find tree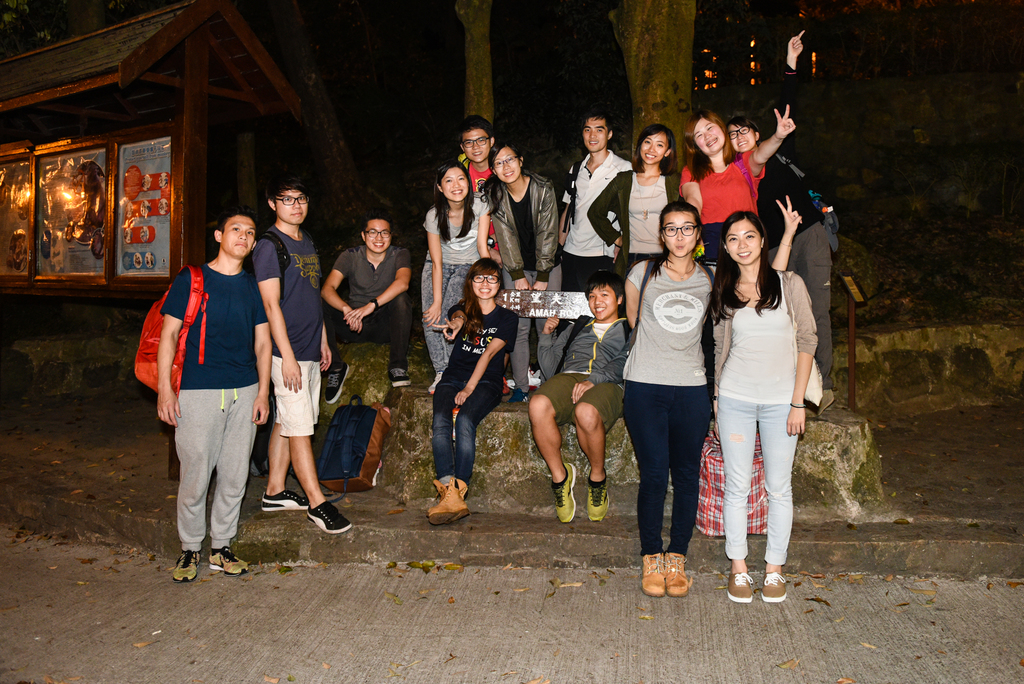
(625, 0, 703, 174)
